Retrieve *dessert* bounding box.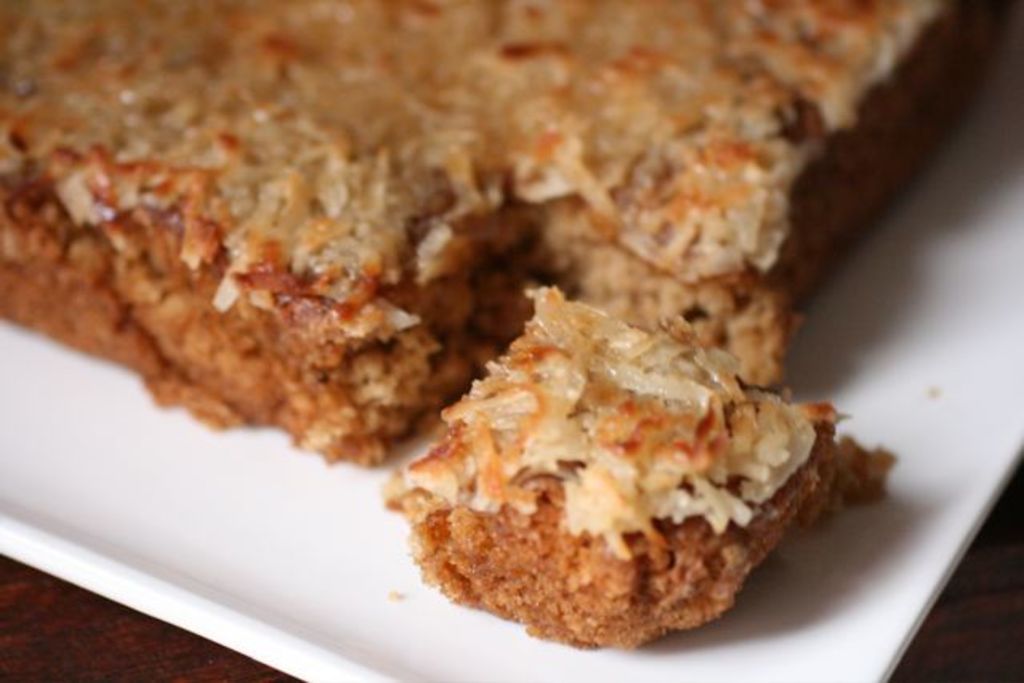
Bounding box: 0:2:984:465.
